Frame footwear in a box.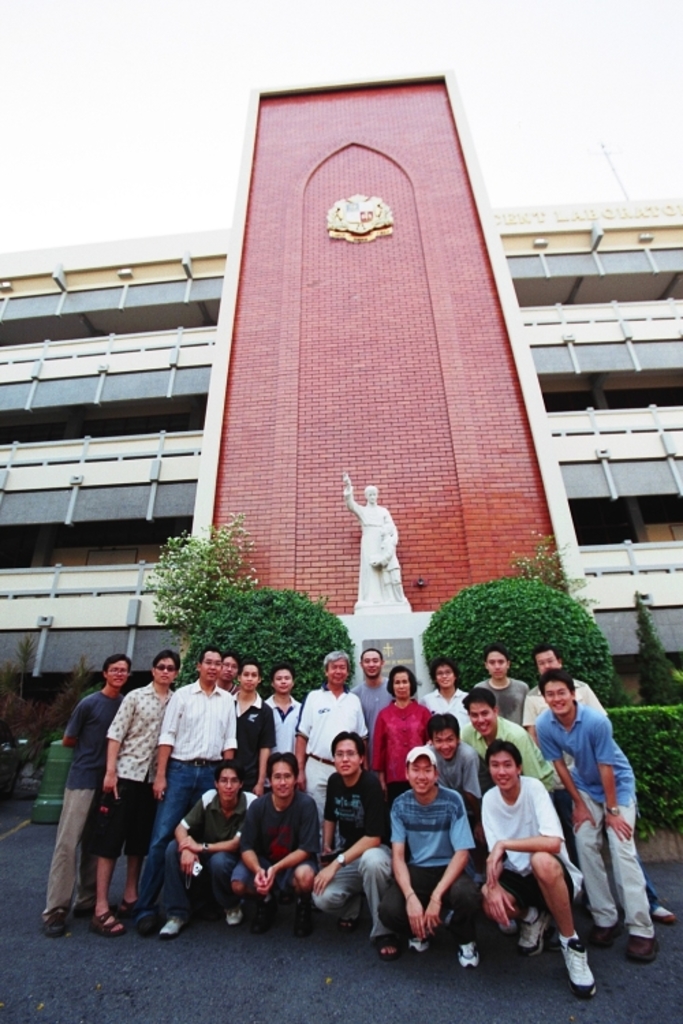
(x1=402, y1=904, x2=456, y2=950).
